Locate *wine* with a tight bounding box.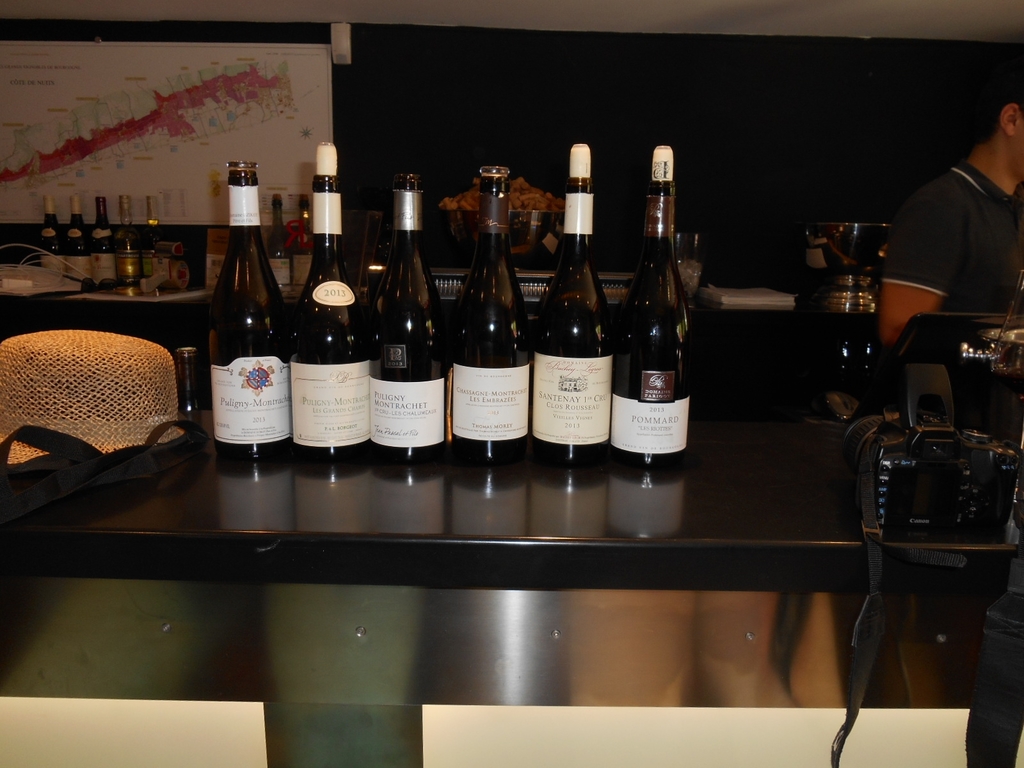
bbox=(285, 132, 366, 458).
